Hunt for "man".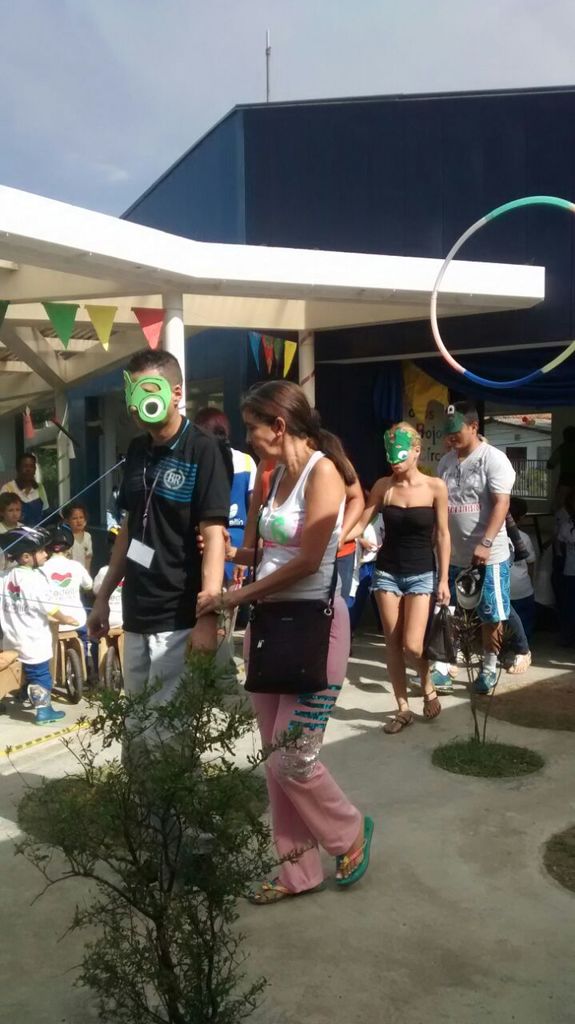
Hunted down at crop(433, 402, 516, 690).
